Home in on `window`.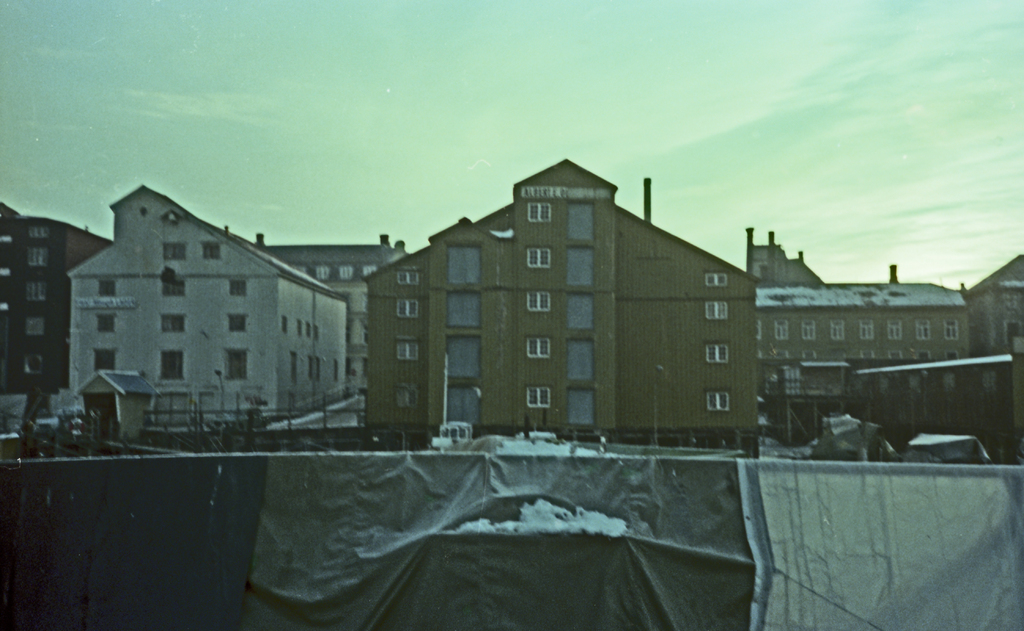
Homed in at <region>803, 349, 817, 359</region>.
